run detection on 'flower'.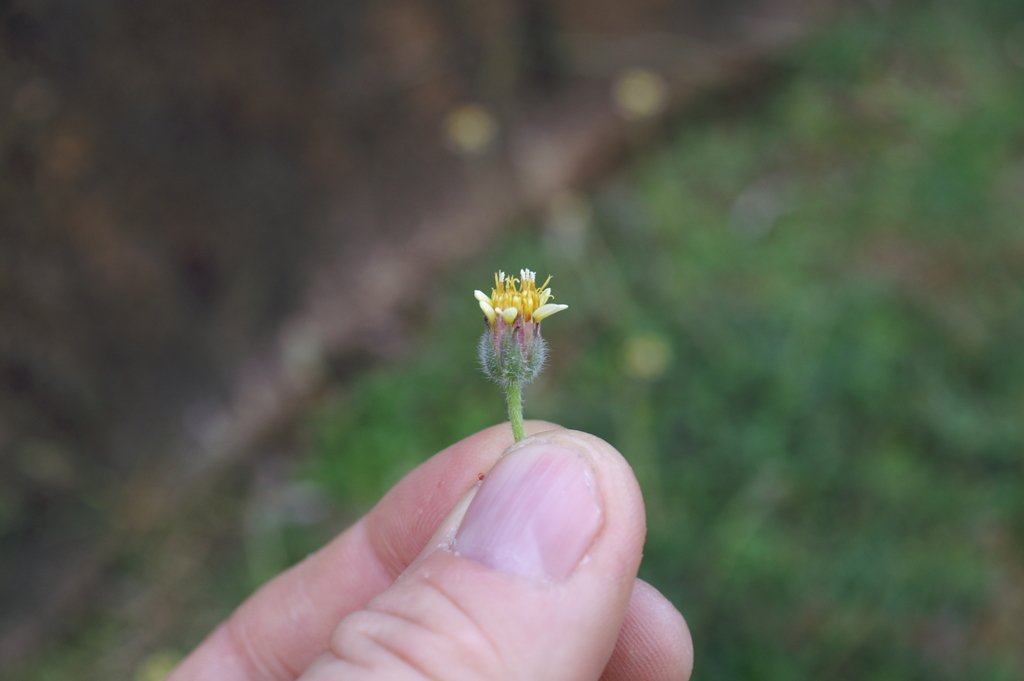
Result: (474,258,586,422).
